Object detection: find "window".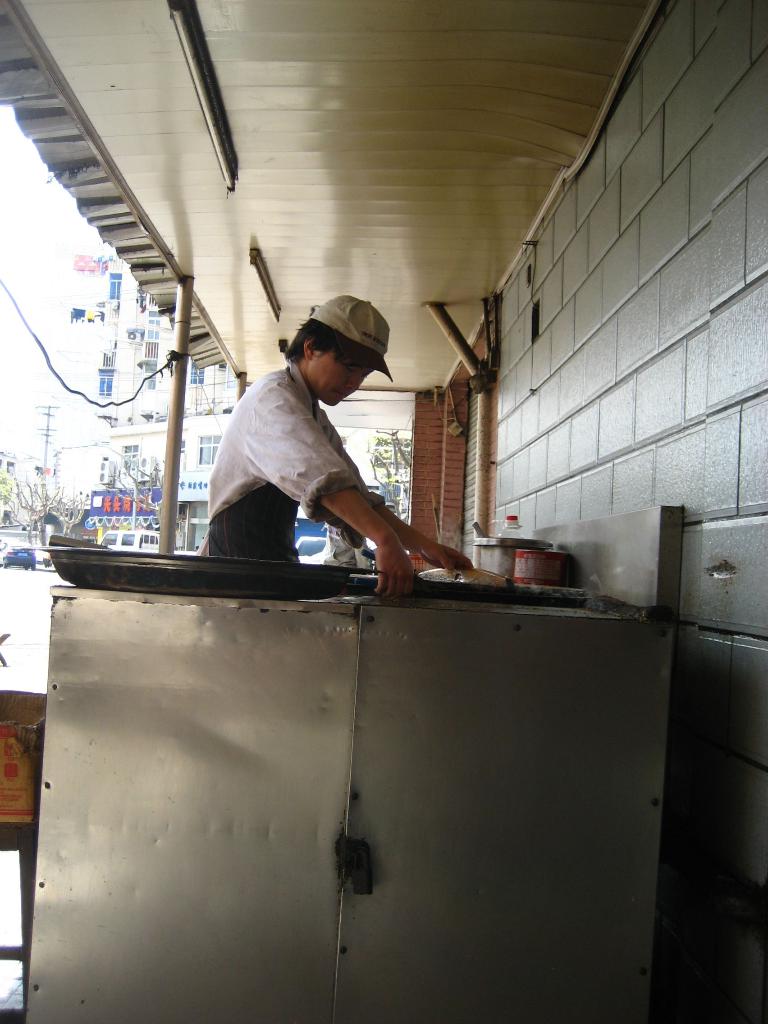
[121,442,140,458].
